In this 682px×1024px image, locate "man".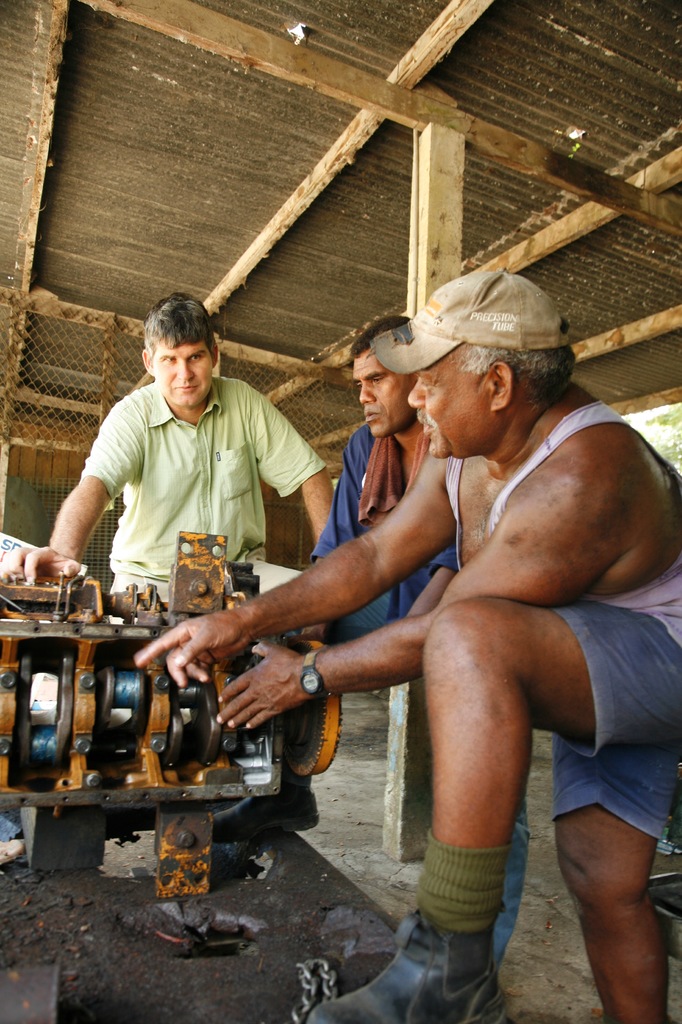
Bounding box: Rect(312, 318, 527, 967).
